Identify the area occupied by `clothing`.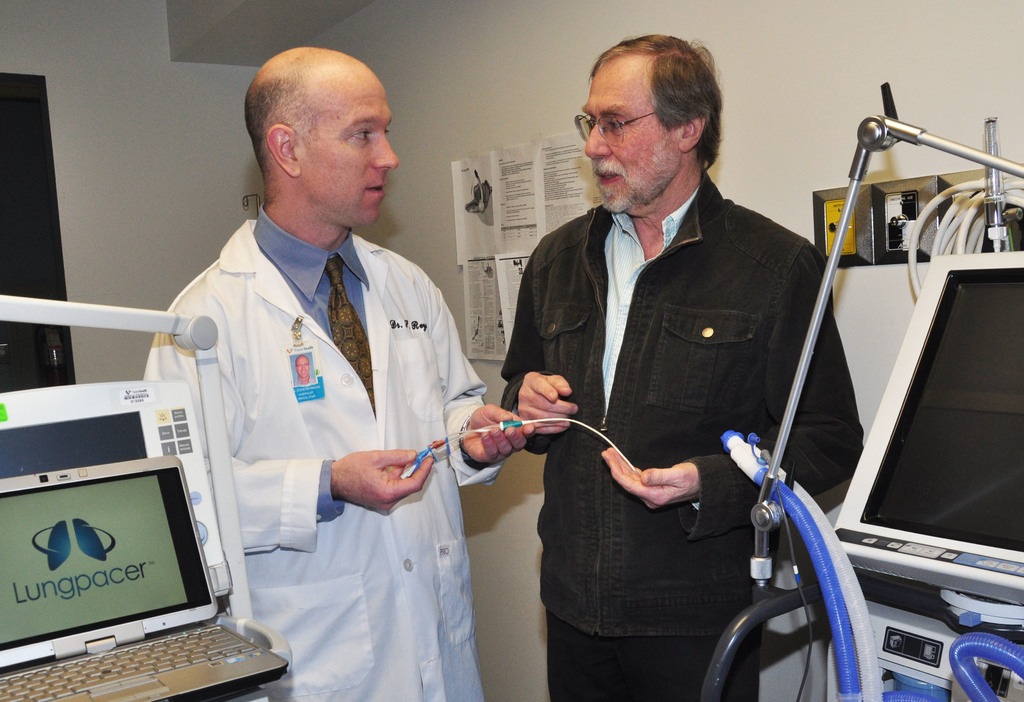
Area: left=498, top=165, right=879, bottom=701.
